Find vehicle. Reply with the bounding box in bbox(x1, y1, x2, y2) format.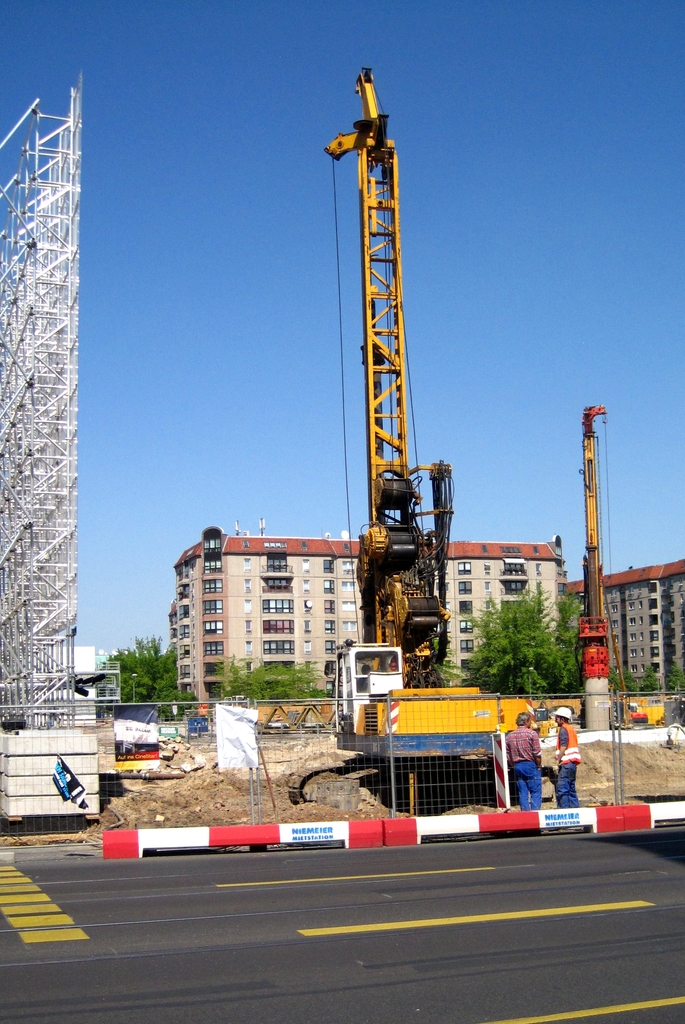
bbox(281, 62, 556, 809).
